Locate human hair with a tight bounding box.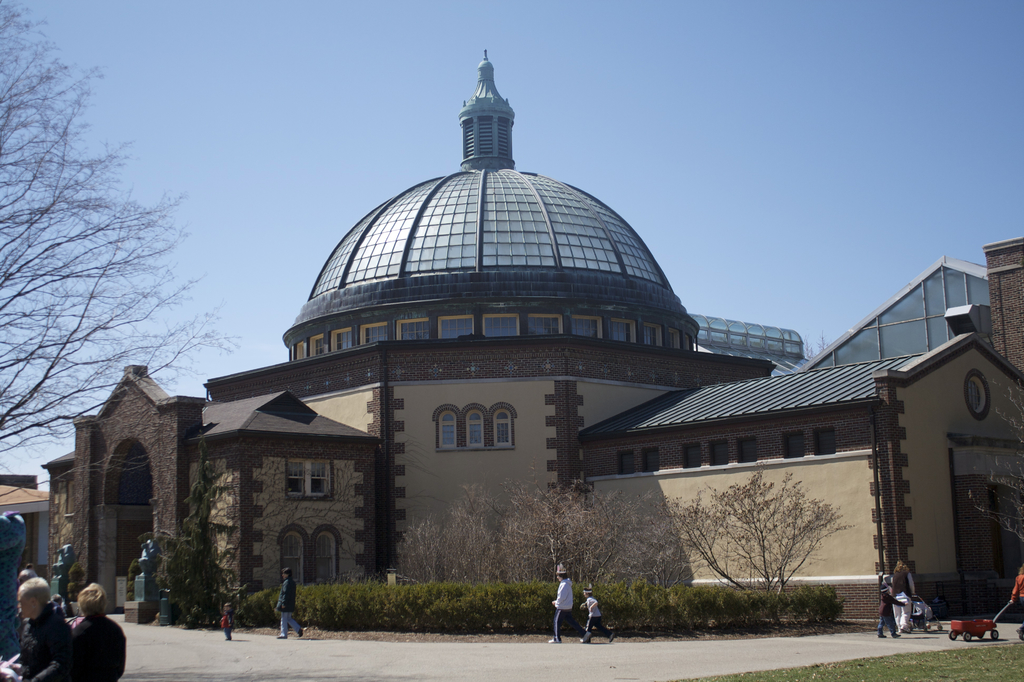
[x1=582, y1=588, x2=592, y2=597].
